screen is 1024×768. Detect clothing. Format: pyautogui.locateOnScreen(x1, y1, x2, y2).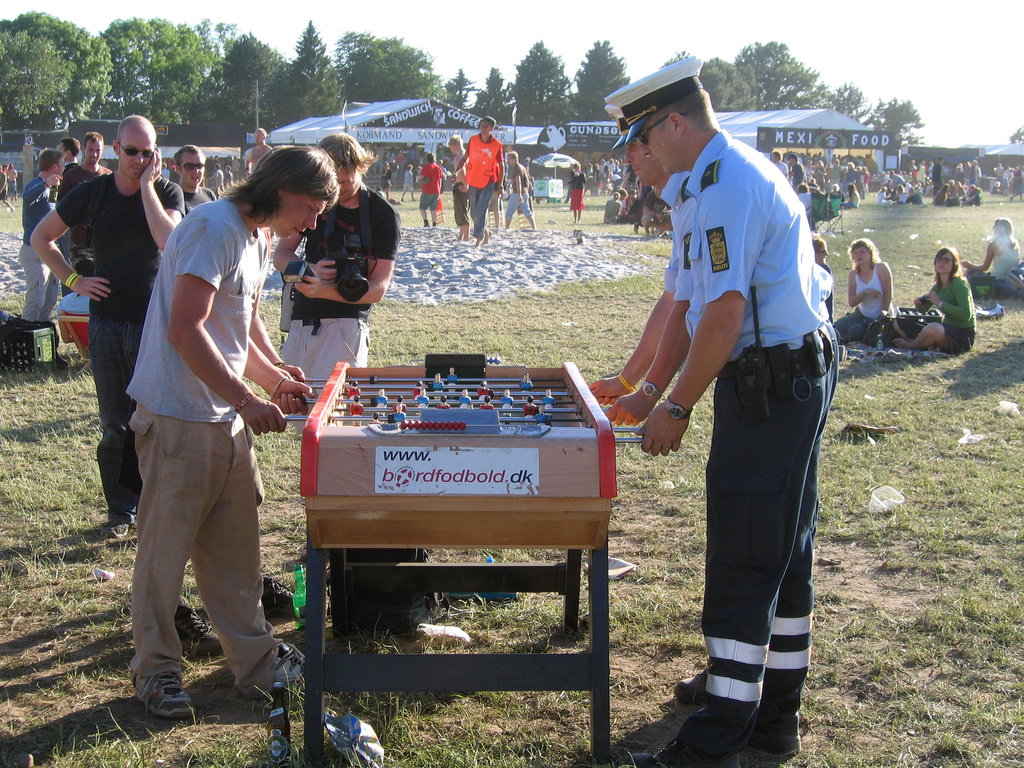
pyautogui.locateOnScreen(54, 163, 109, 300).
